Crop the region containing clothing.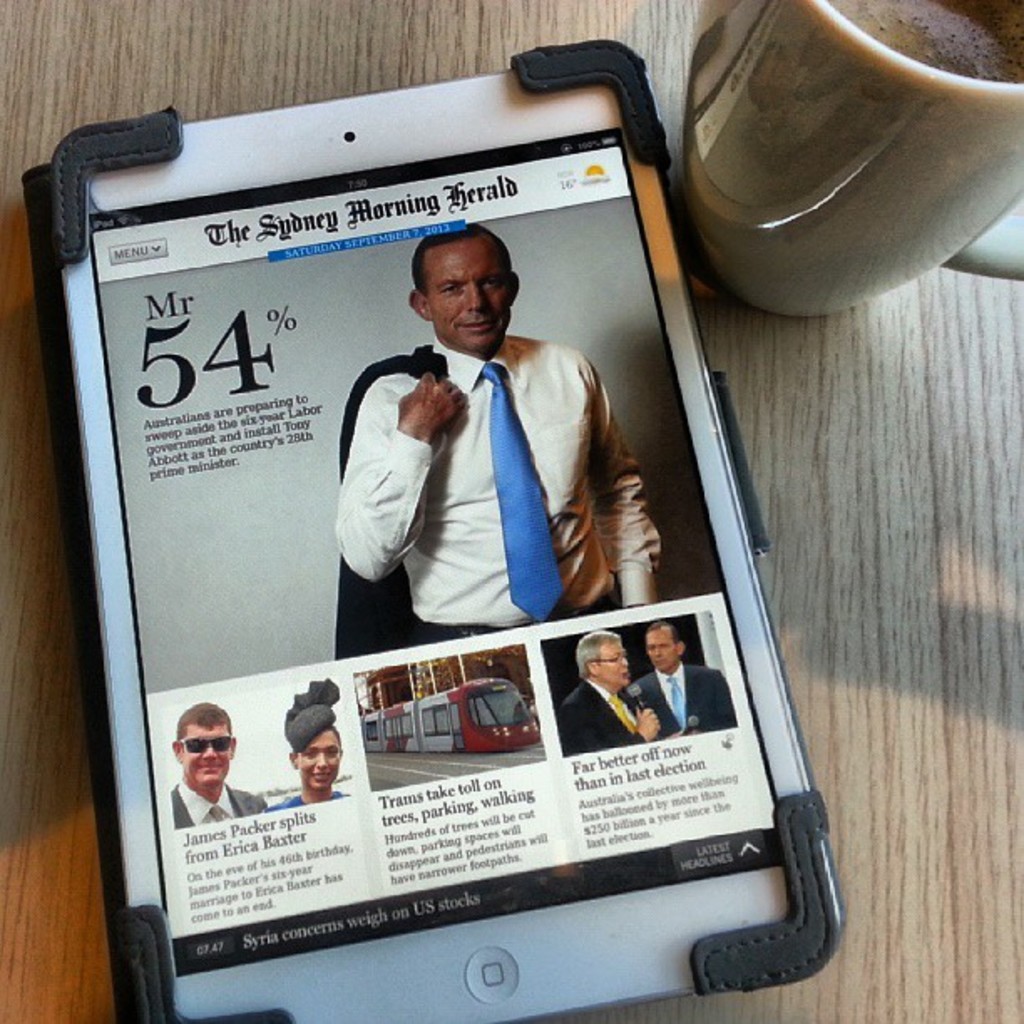
Crop region: left=169, top=776, right=268, bottom=830.
